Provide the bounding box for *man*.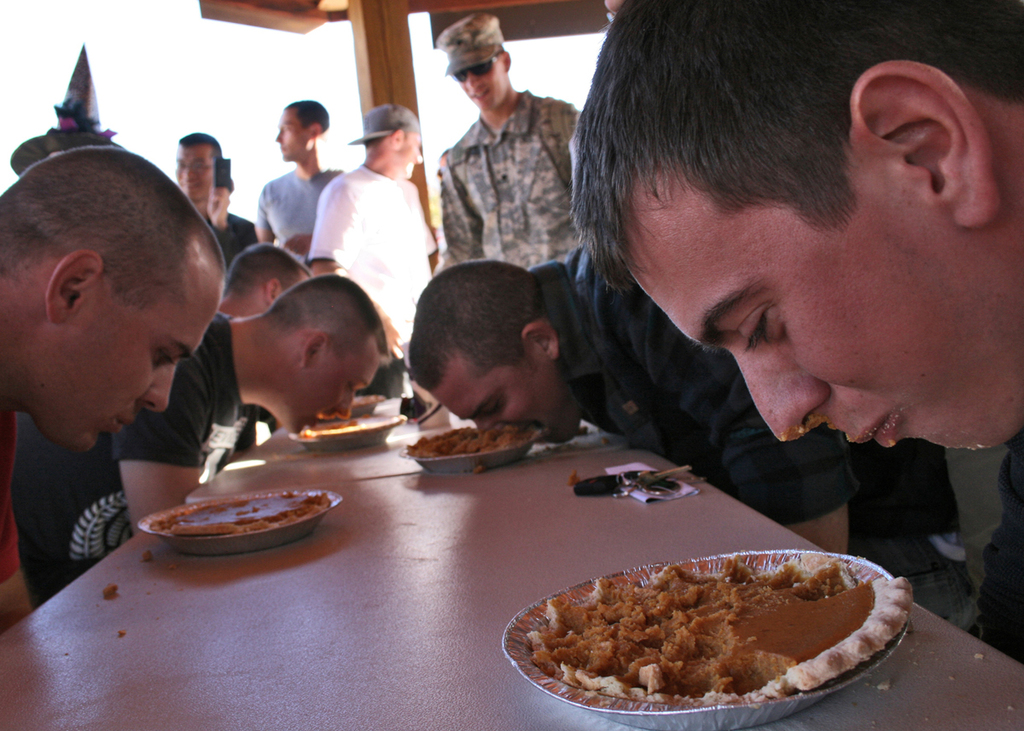
box=[571, 0, 1023, 648].
